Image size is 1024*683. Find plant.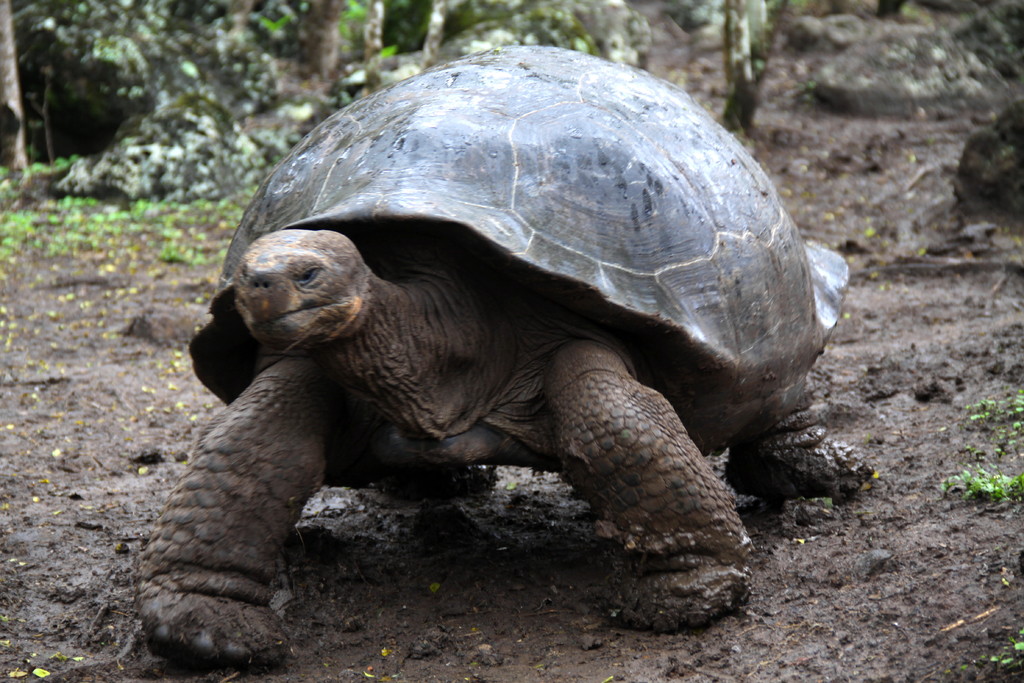
(938,467,1018,502).
